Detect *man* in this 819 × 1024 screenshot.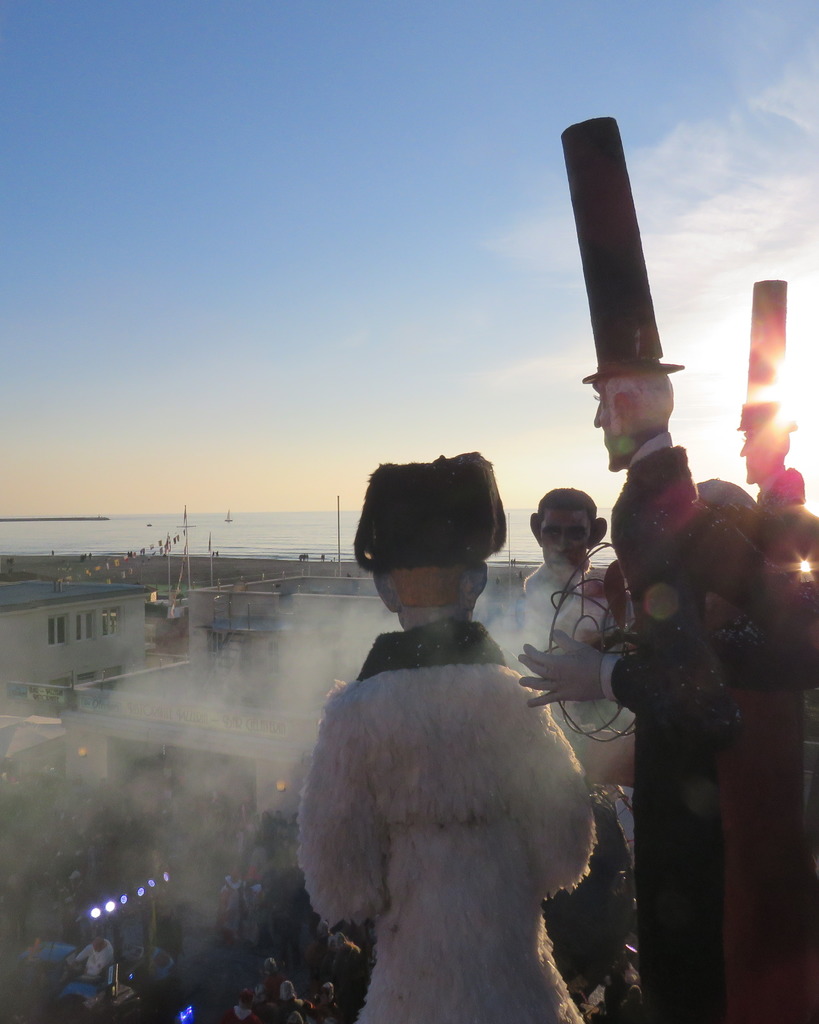
Detection: 516, 116, 818, 1023.
